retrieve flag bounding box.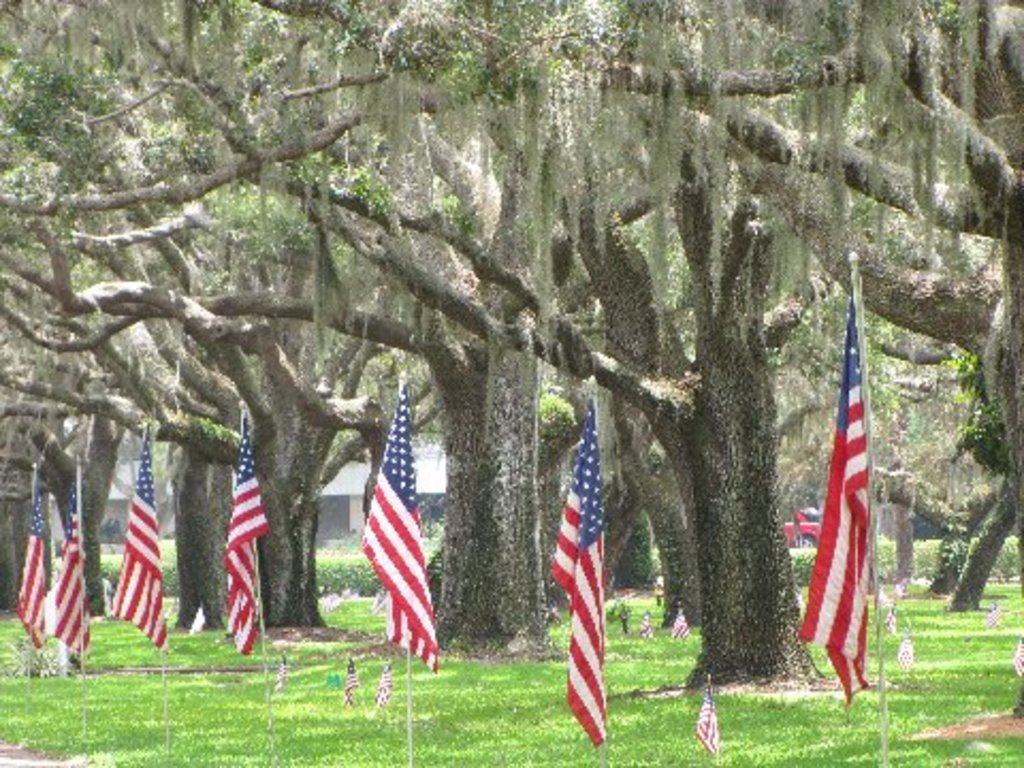
Bounding box: <bbox>986, 595, 1007, 634</bbox>.
